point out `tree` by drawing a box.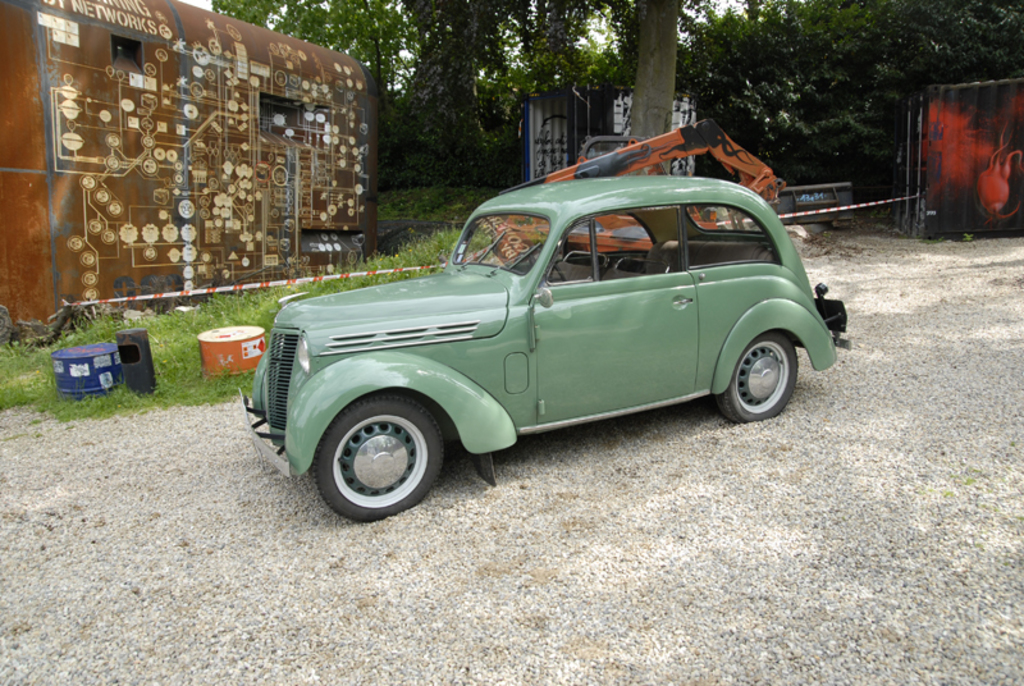
box(676, 0, 923, 192).
